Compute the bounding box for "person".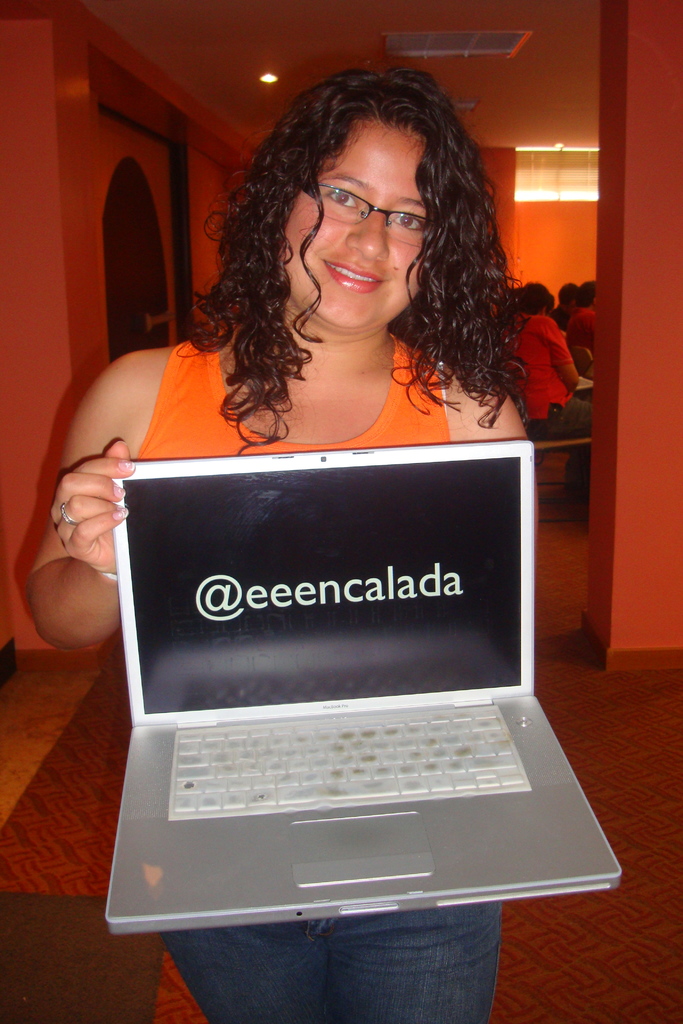
{"x1": 568, "y1": 286, "x2": 594, "y2": 372}.
